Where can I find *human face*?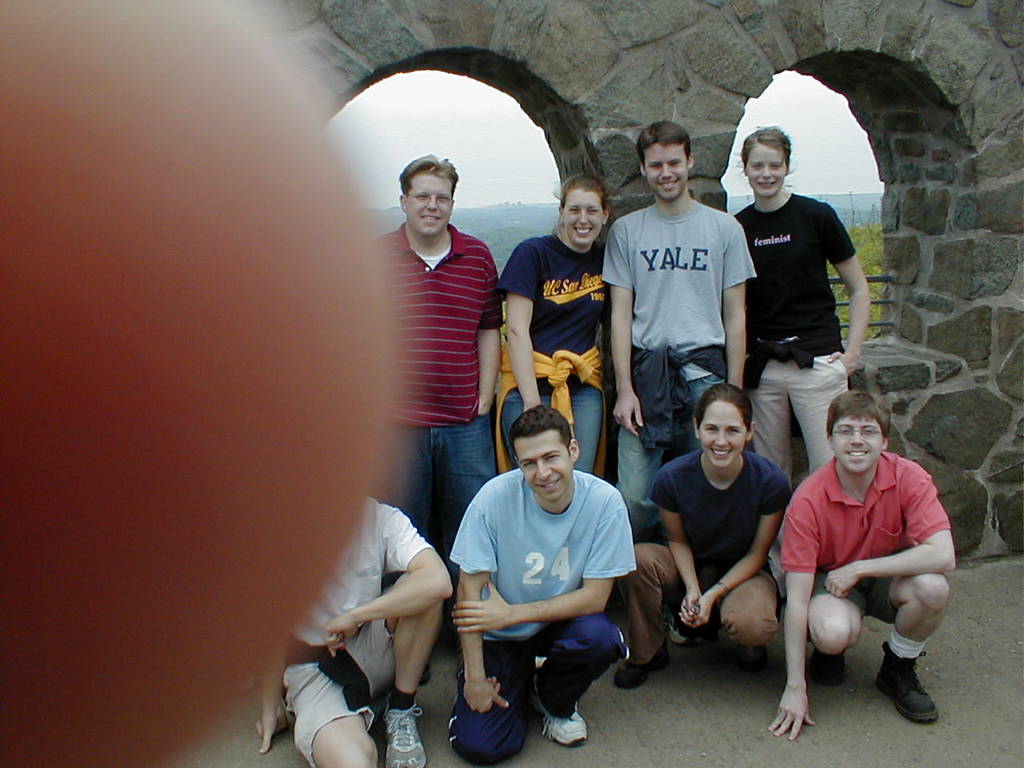
You can find it at Rect(698, 402, 746, 470).
